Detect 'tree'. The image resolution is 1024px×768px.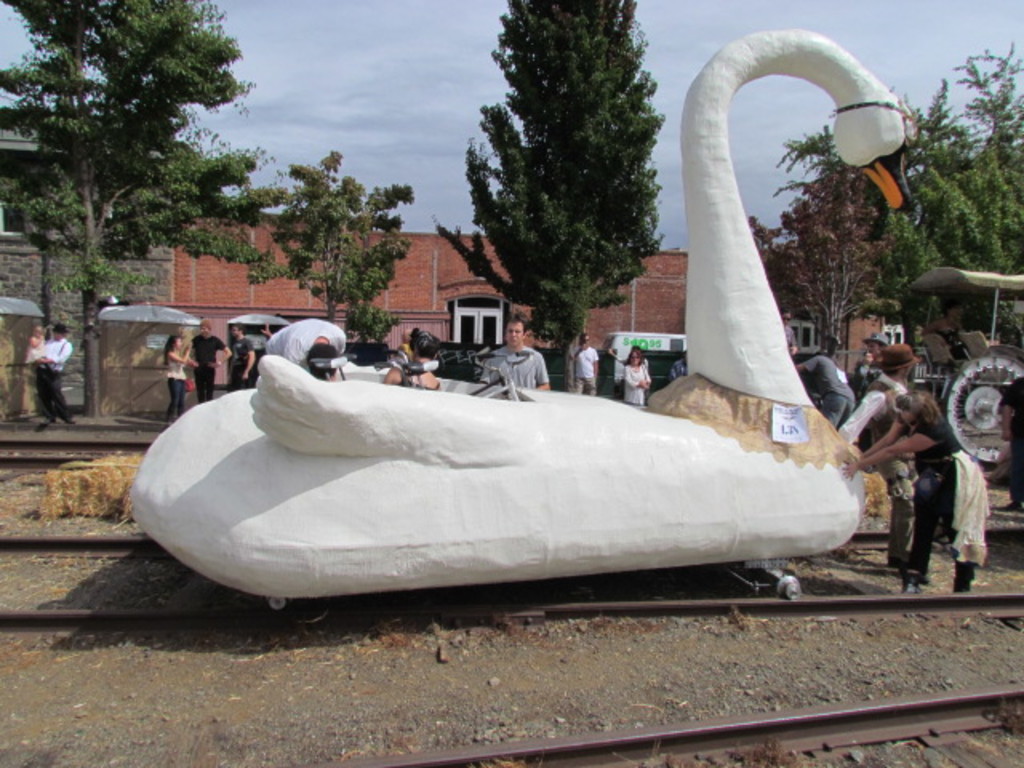
x1=336, y1=299, x2=408, y2=355.
